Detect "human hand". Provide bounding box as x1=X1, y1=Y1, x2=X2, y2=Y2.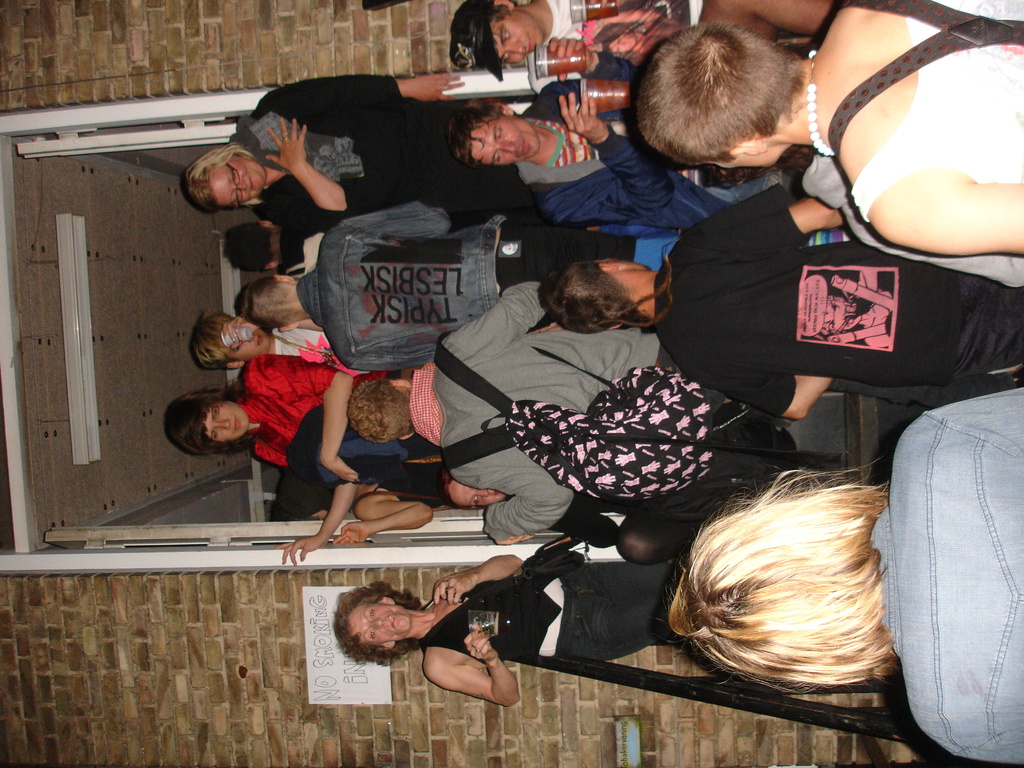
x1=463, y1=619, x2=500, y2=665.
